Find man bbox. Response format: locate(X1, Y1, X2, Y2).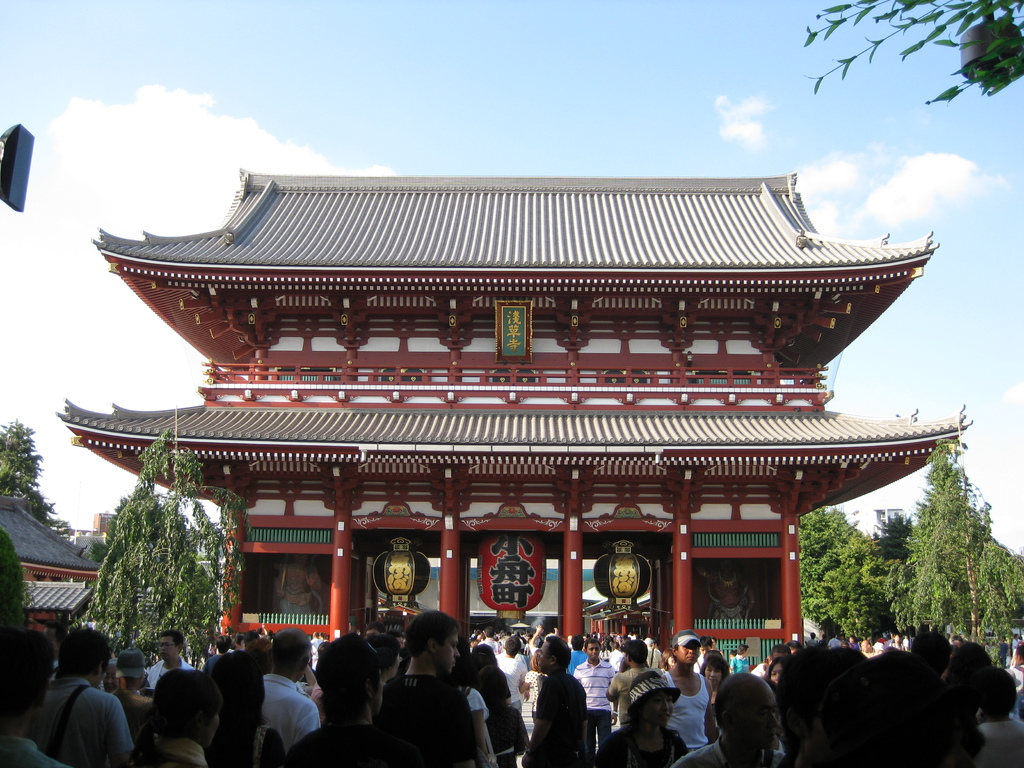
locate(663, 666, 786, 767).
